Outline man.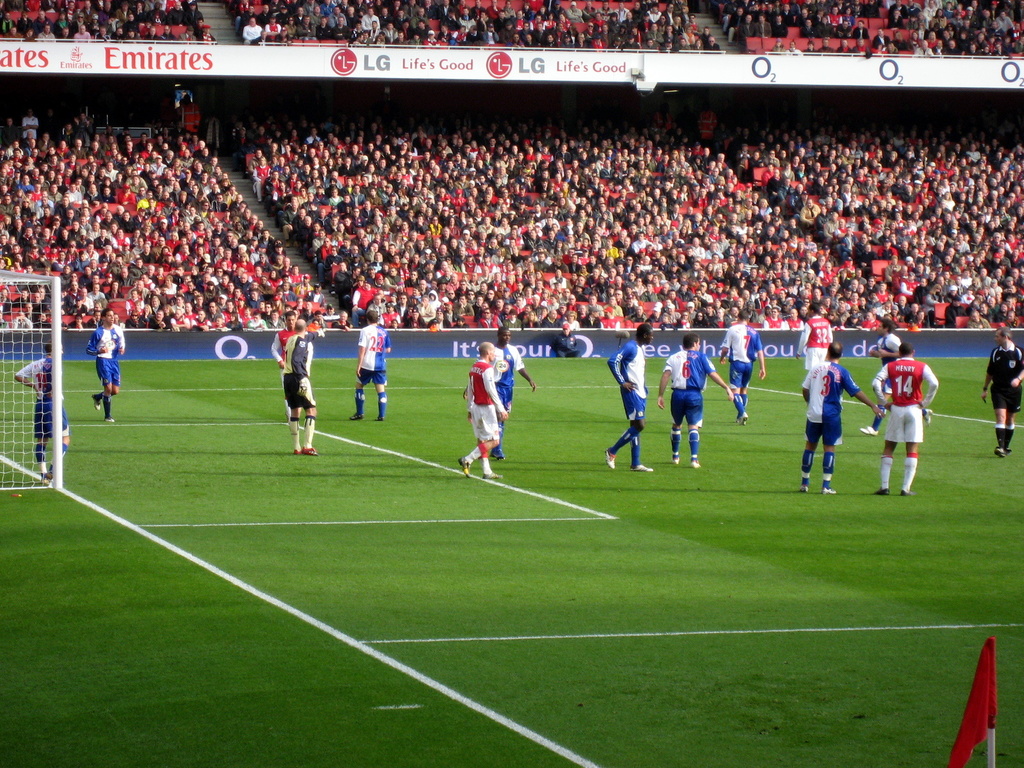
Outline: crop(678, 283, 692, 305).
